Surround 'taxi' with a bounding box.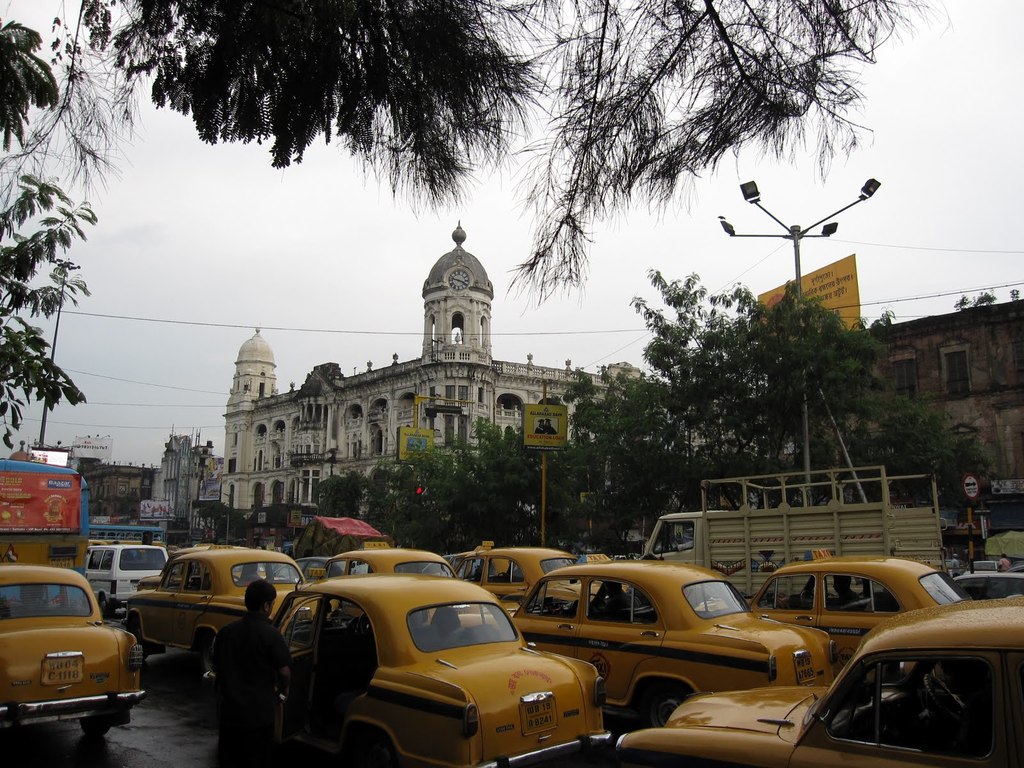
{"x1": 449, "y1": 538, "x2": 578, "y2": 607}.
